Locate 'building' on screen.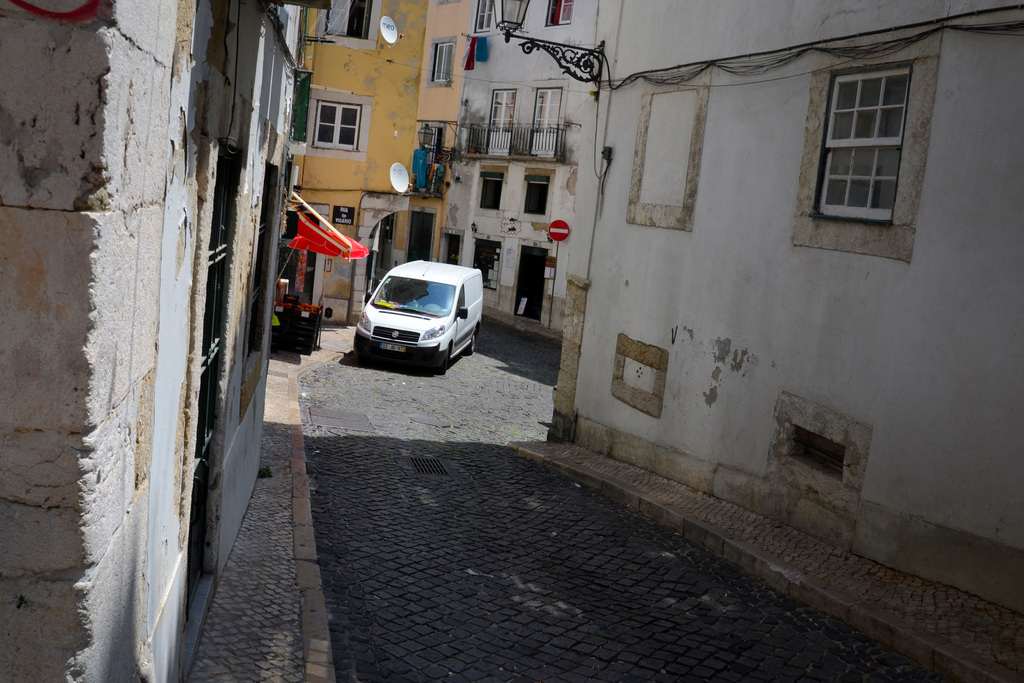
On screen at bbox(0, 0, 330, 682).
